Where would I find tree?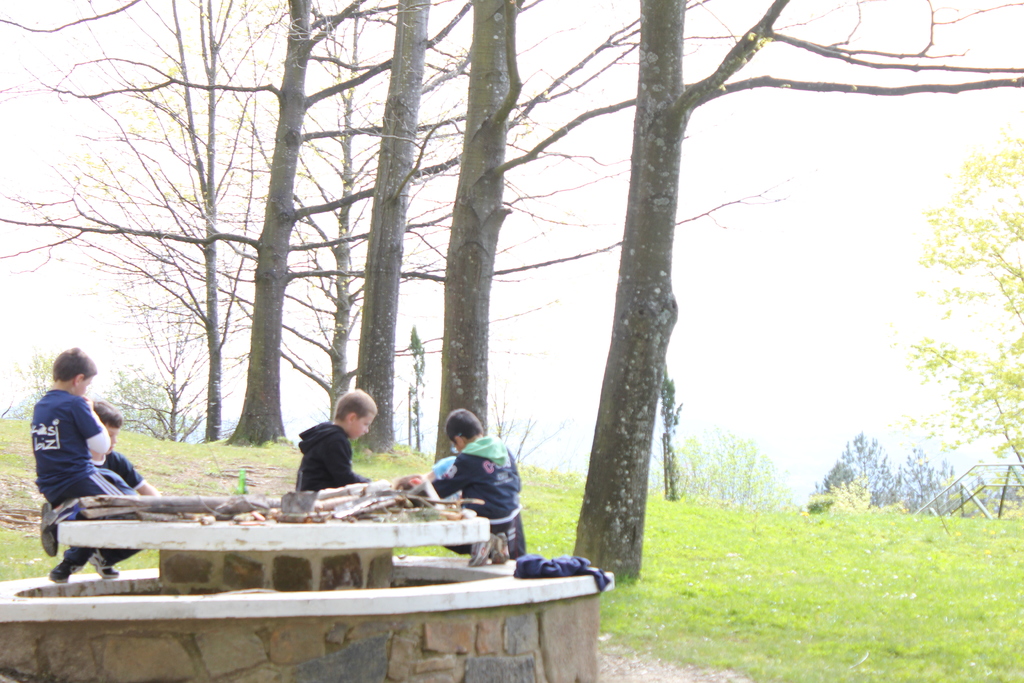
At (left=0, top=0, right=1023, bottom=589).
